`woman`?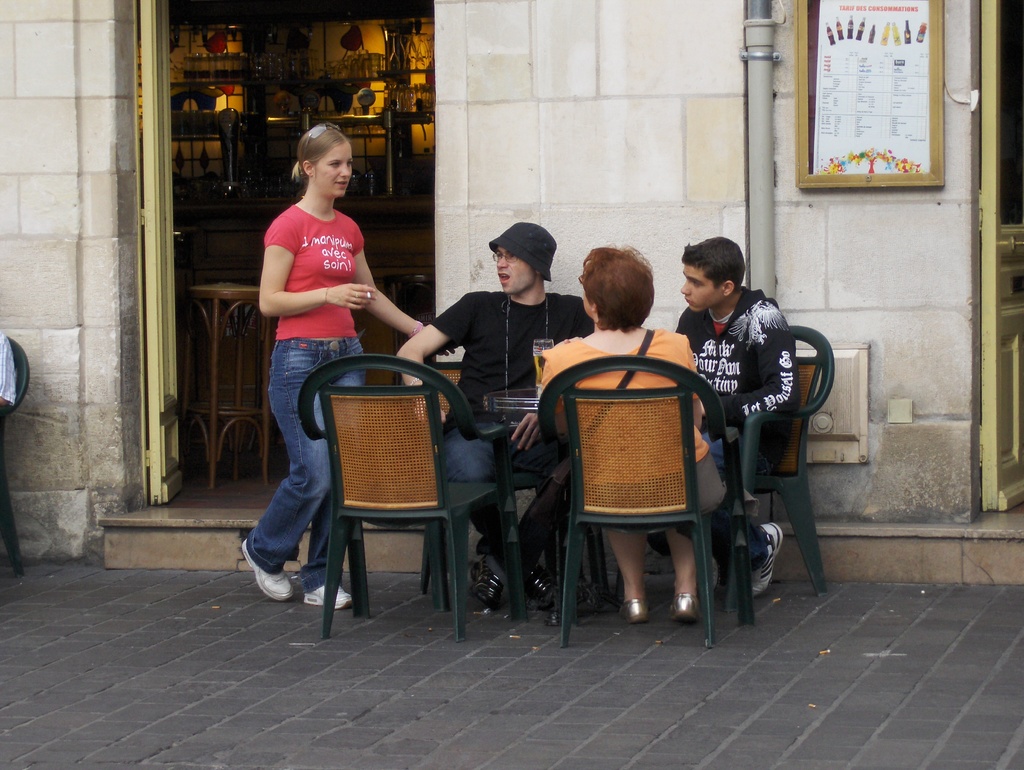
BBox(253, 147, 423, 579)
